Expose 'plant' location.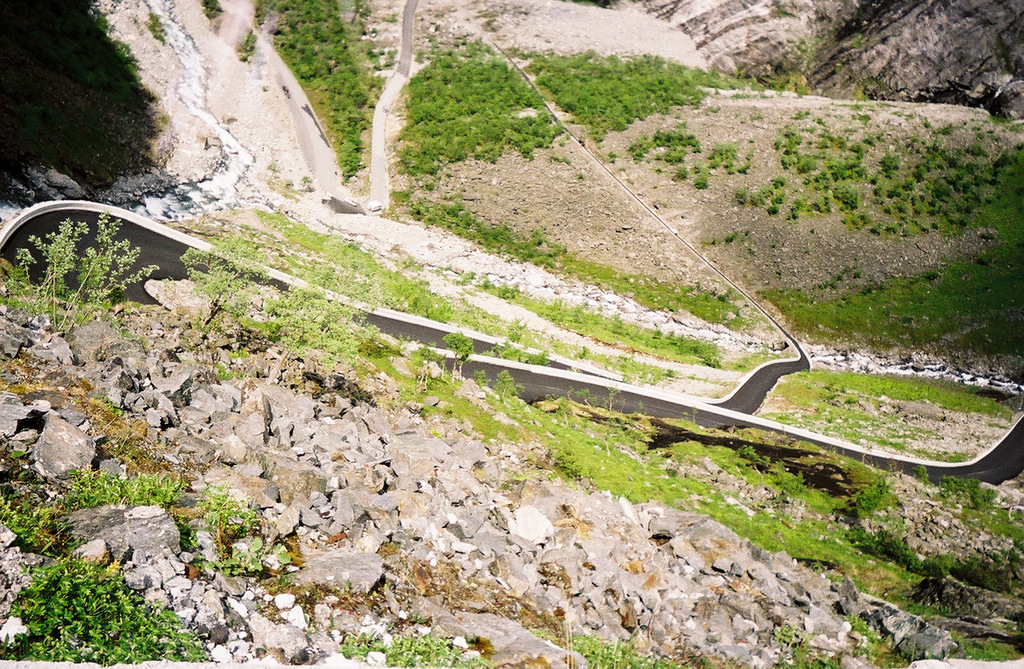
Exposed at Rect(164, 505, 205, 555).
